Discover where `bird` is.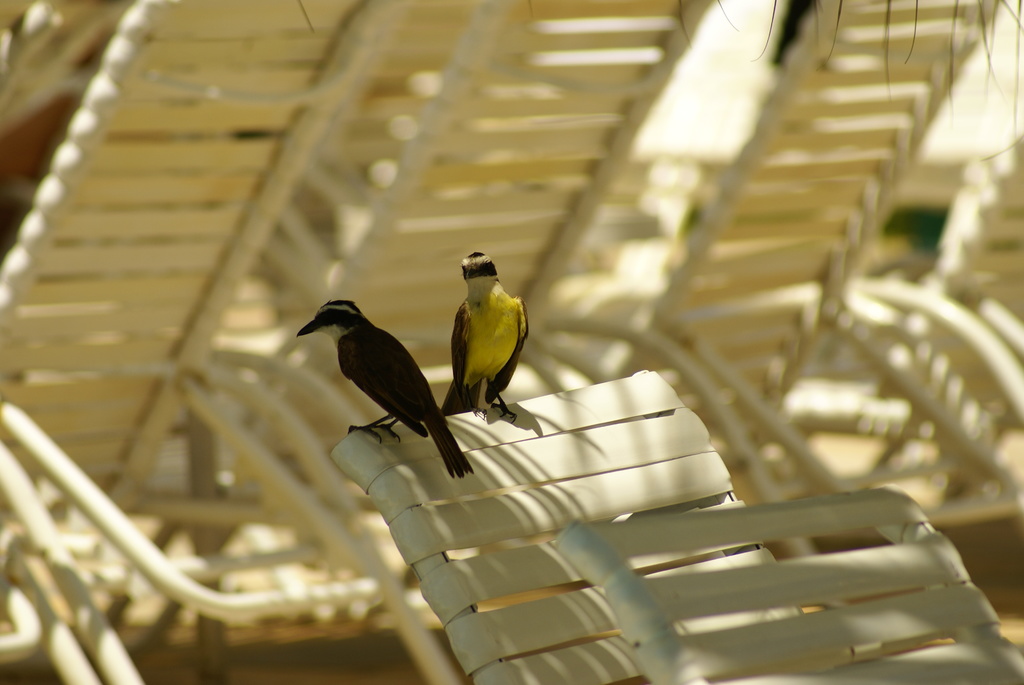
Discovered at 442 247 529 423.
